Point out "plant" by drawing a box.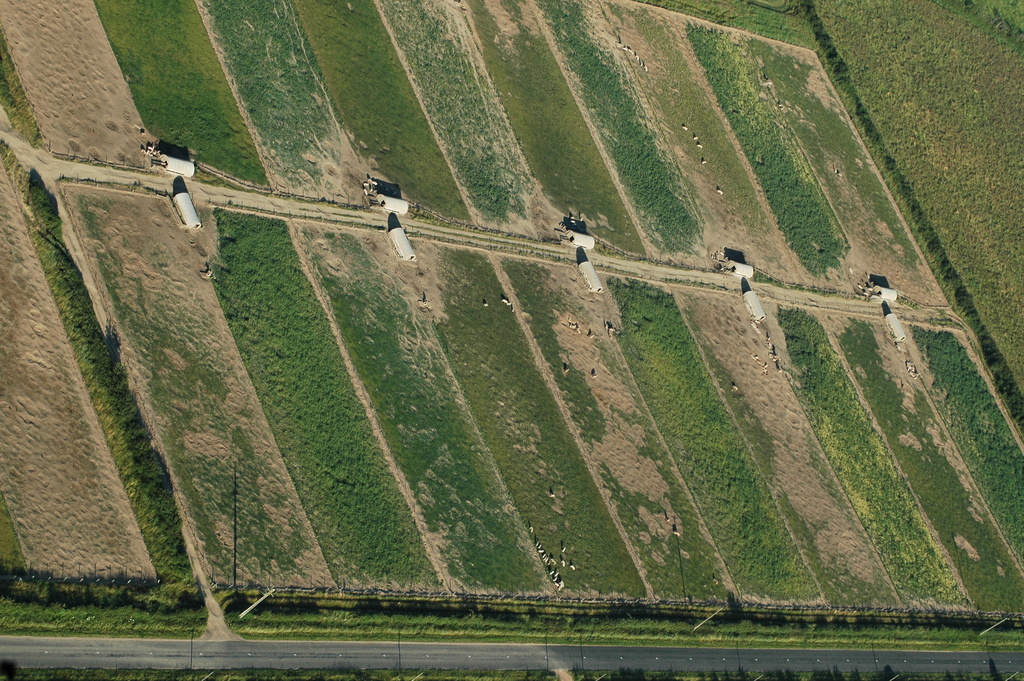
[x1=0, y1=0, x2=53, y2=154].
